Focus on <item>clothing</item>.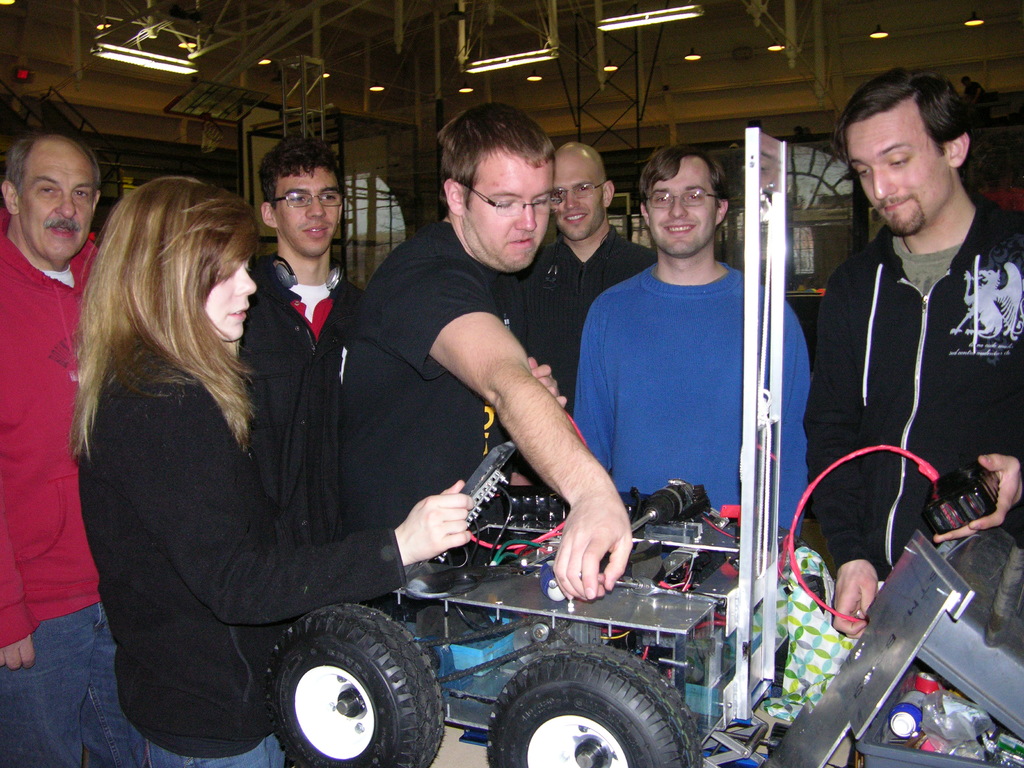
Focused at BBox(0, 207, 108, 655).
